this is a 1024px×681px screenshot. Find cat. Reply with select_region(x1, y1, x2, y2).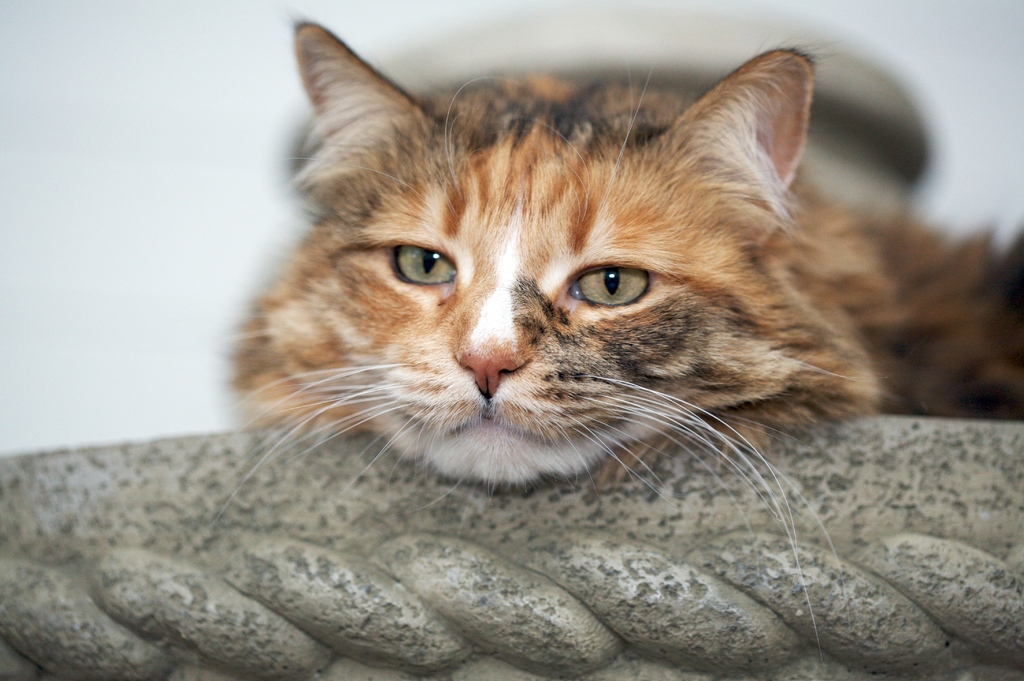
select_region(203, 1, 1023, 662).
